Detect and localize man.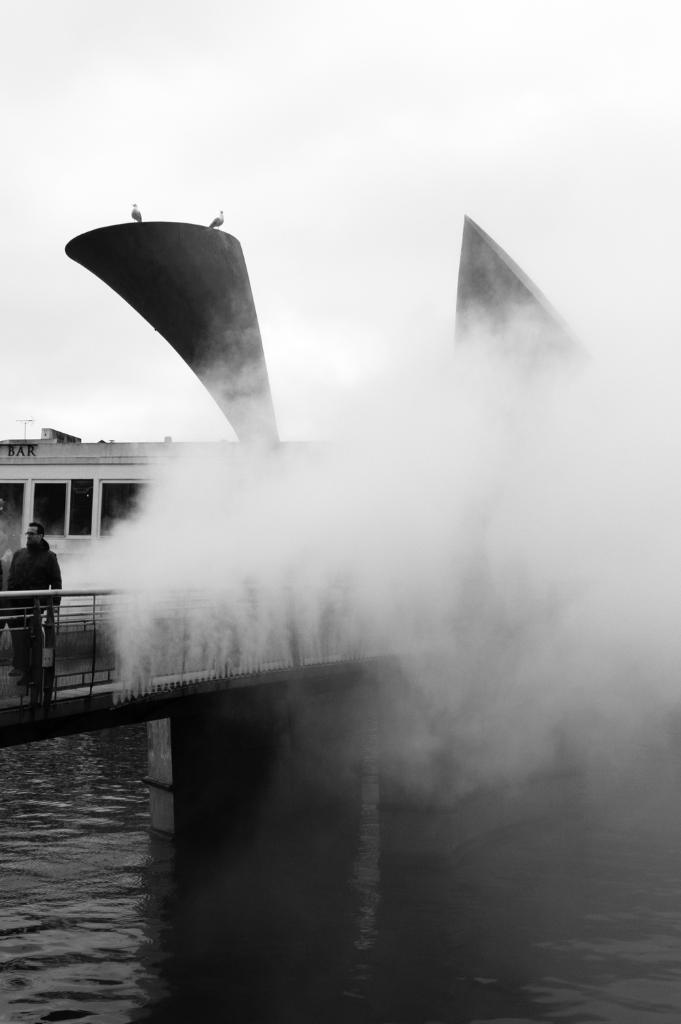
Localized at {"left": 0, "top": 520, "right": 66, "bottom": 698}.
